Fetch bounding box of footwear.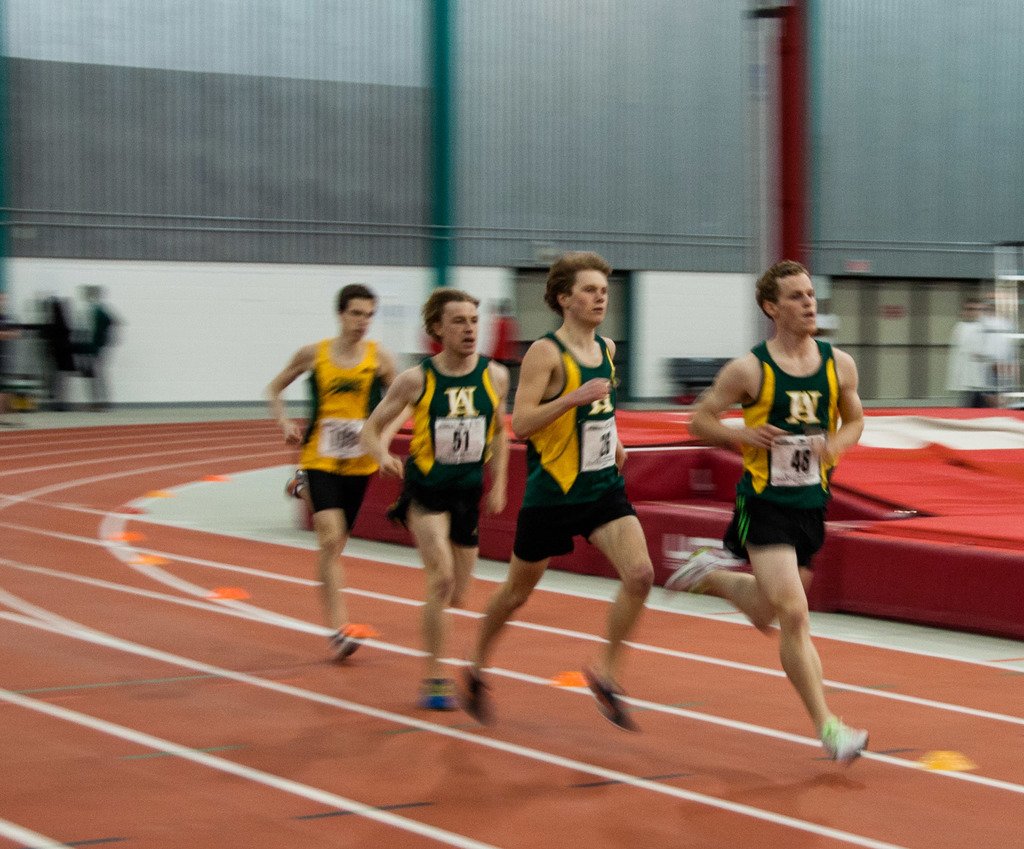
Bbox: (x1=411, y1=675, x2=450, y2=712).
